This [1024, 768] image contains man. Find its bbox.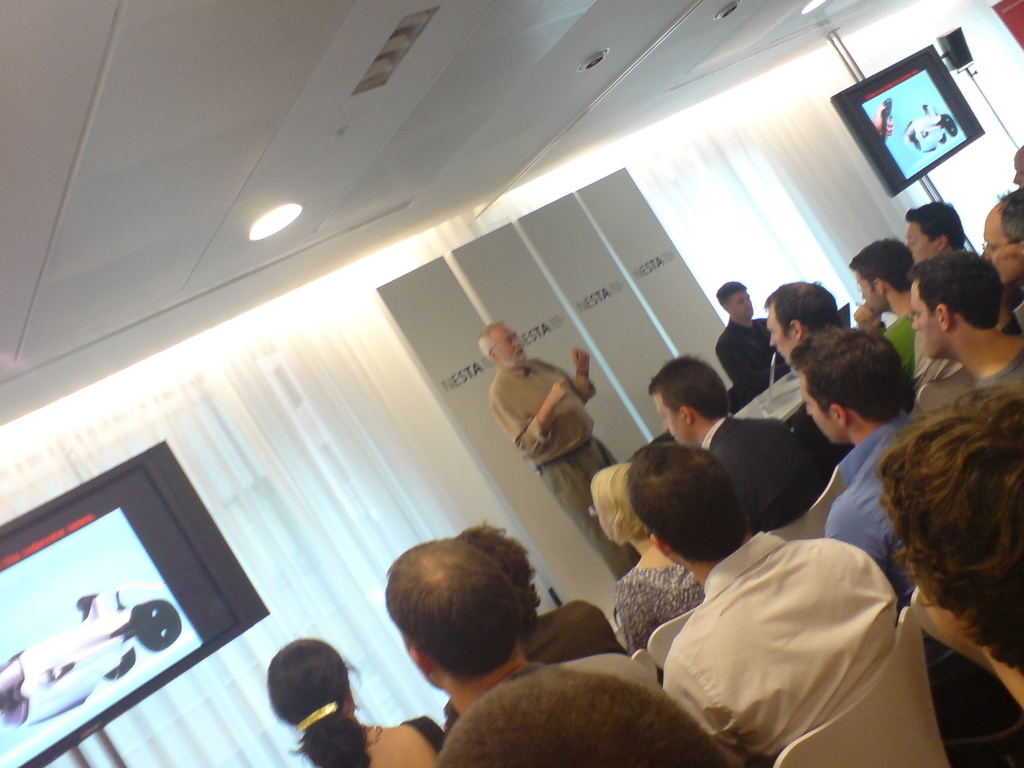
(979, 196, 1023, 347).
